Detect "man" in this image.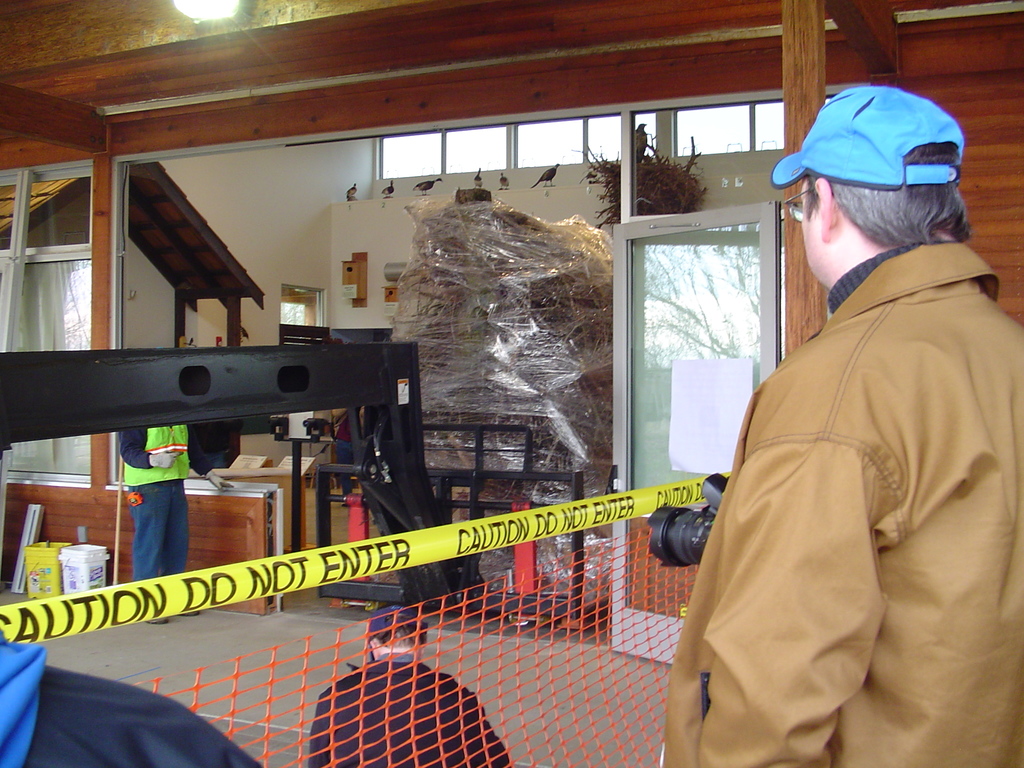
Detection: box=[657, 77, 1023, 767].
